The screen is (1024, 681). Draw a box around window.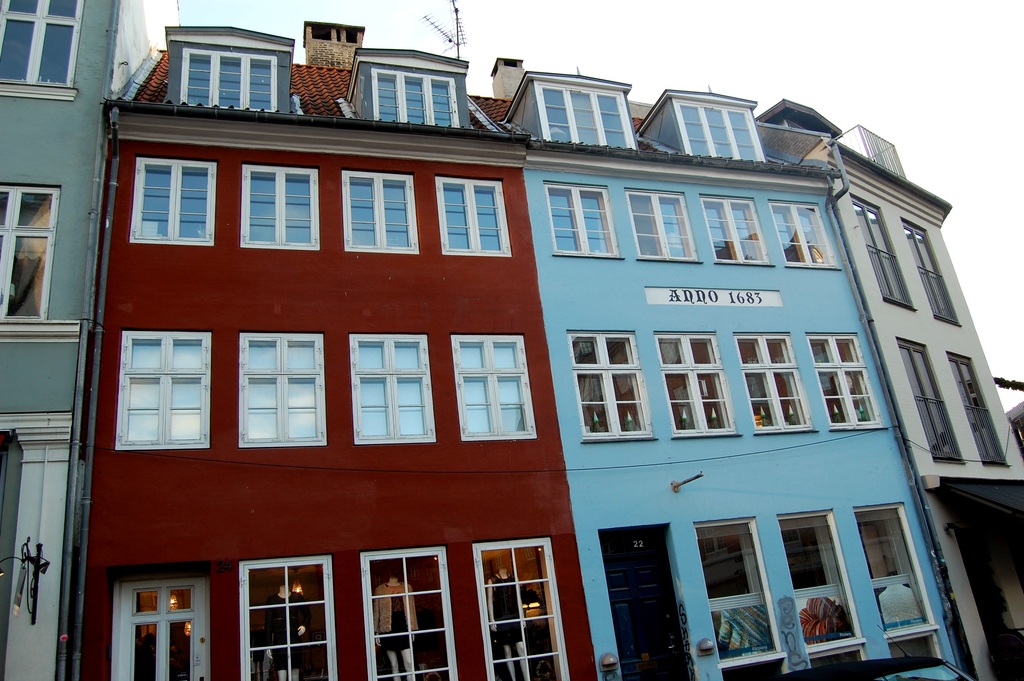
rect(369, 69, 459, 130).
